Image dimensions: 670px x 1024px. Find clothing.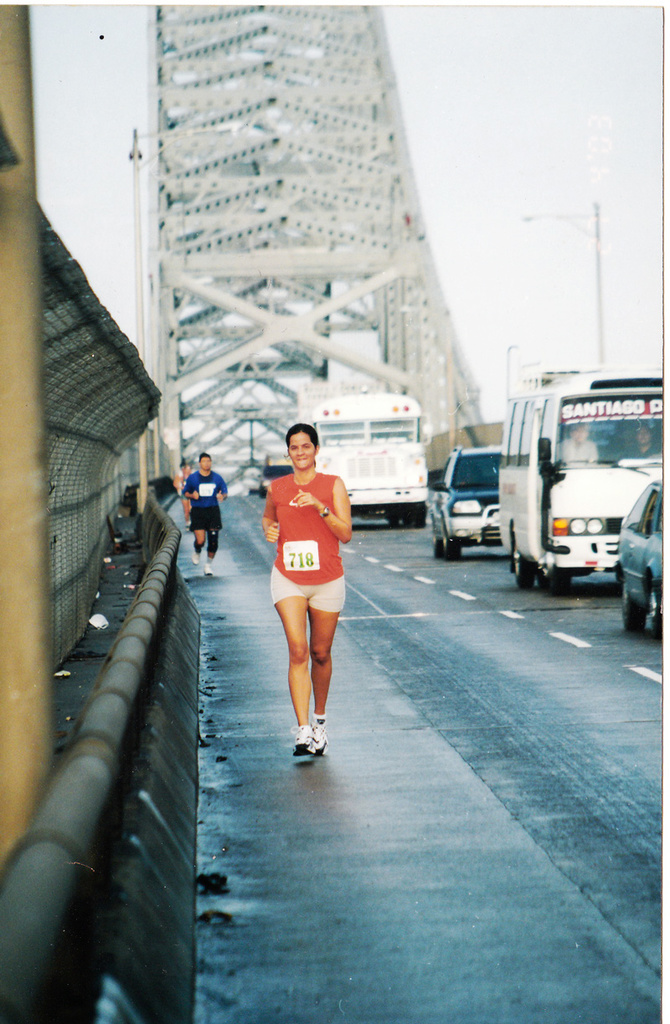
270/471/351/615.
